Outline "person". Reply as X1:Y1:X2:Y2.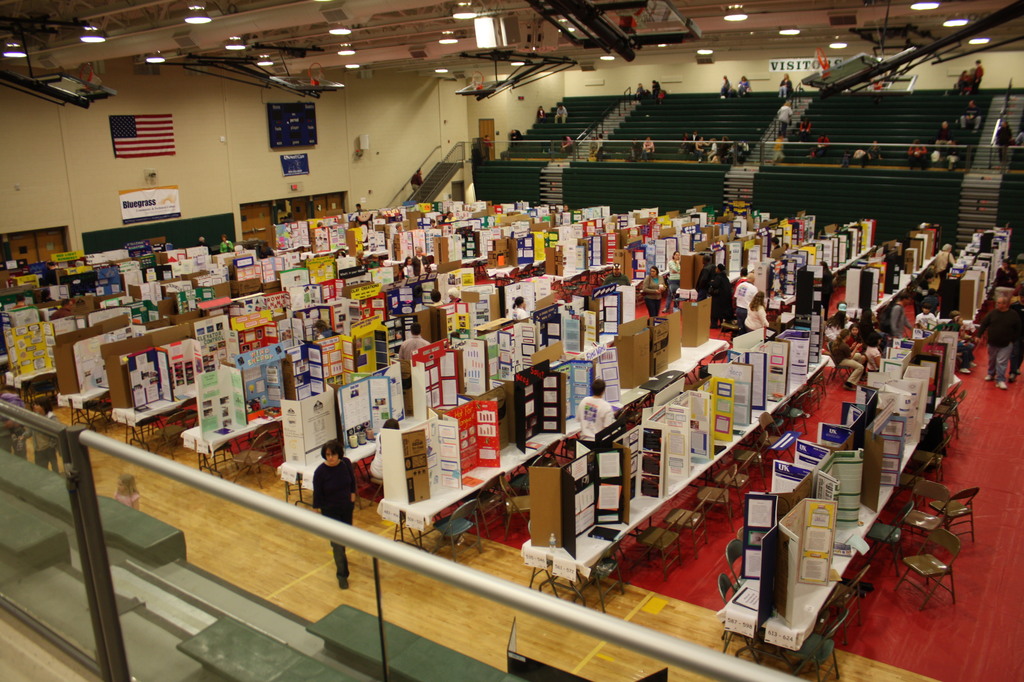
197:235:210:247.
